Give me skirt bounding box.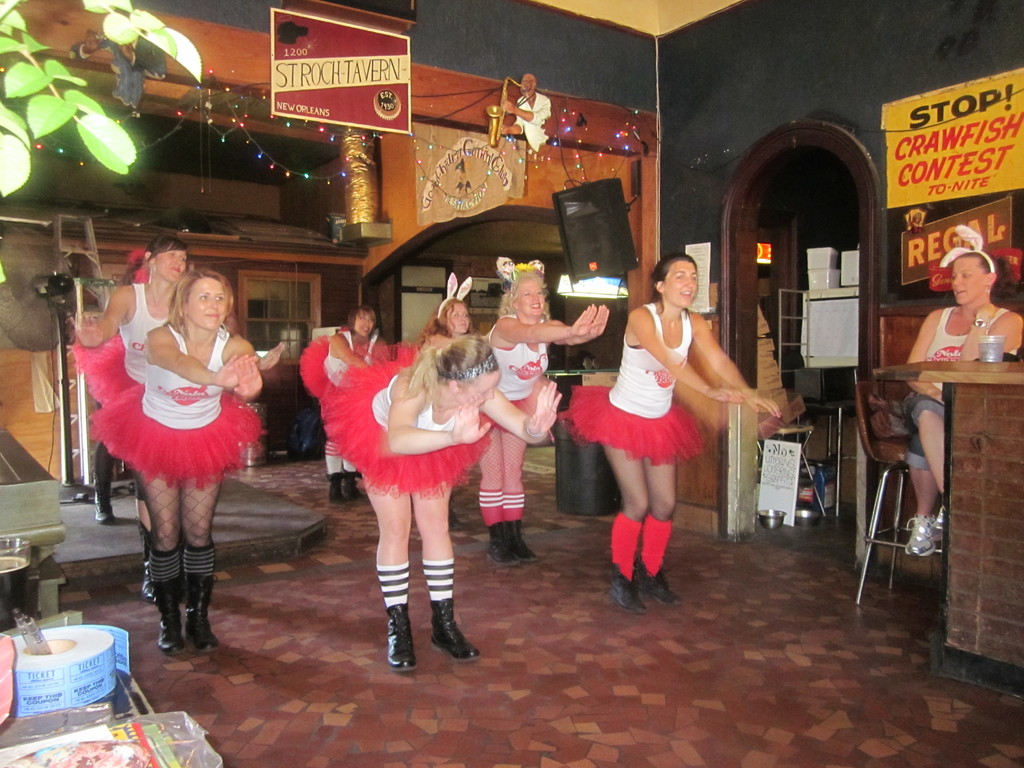
select_region(297, 335, 329, 399).
